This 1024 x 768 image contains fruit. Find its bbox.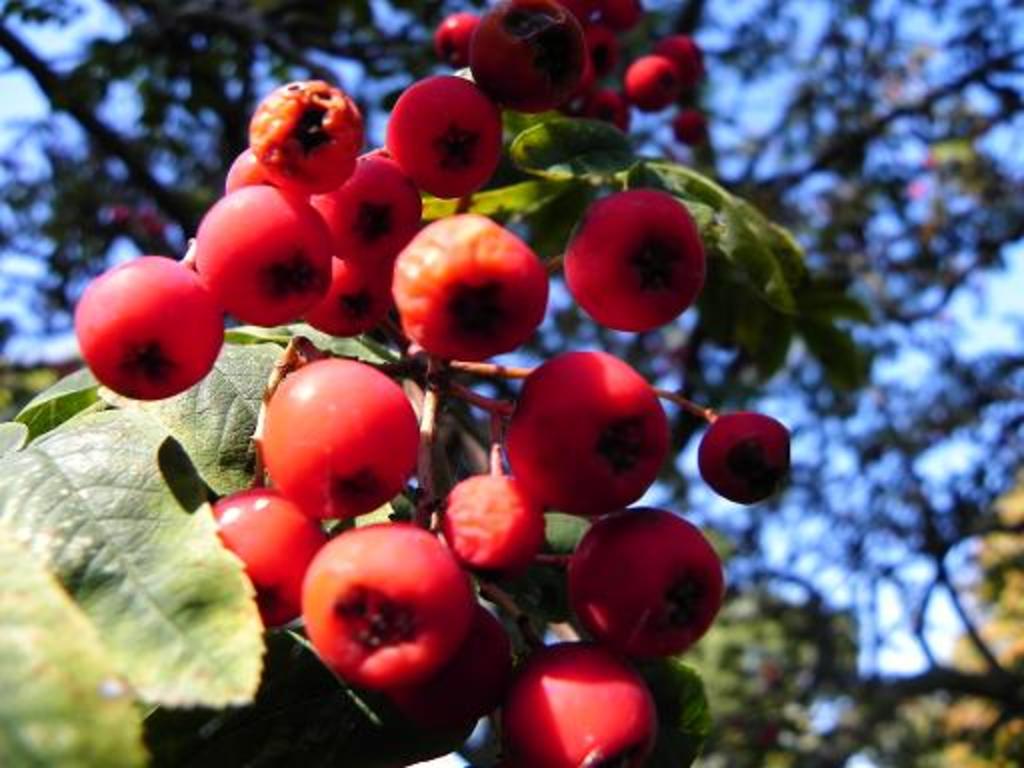
504/636/664/766.
